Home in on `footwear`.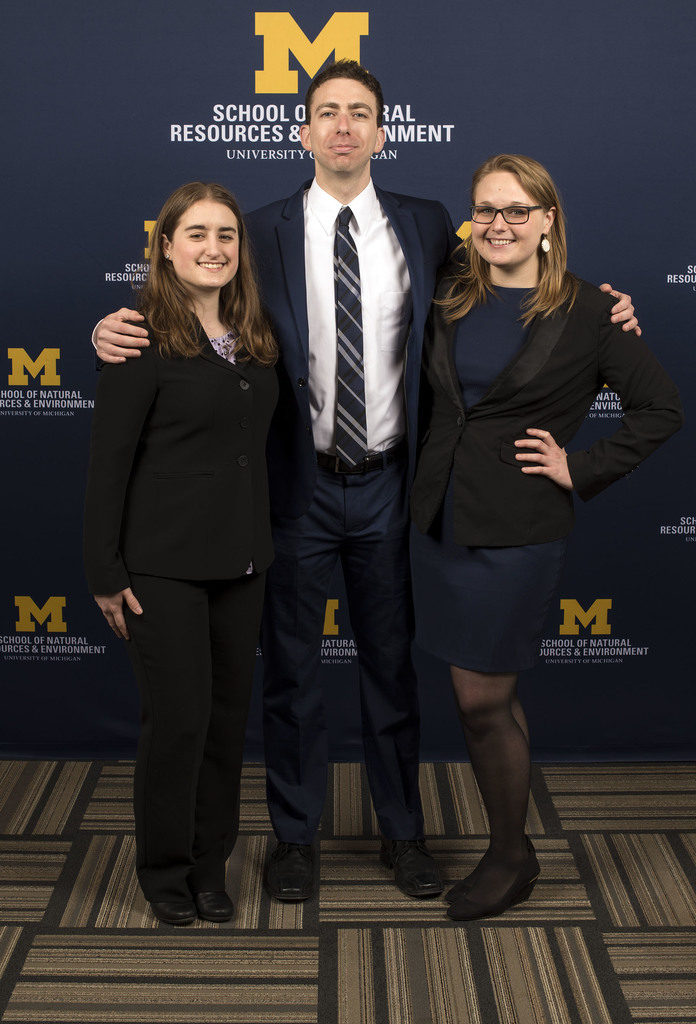
Homed in at bbox(457, 836, 542, 917).
